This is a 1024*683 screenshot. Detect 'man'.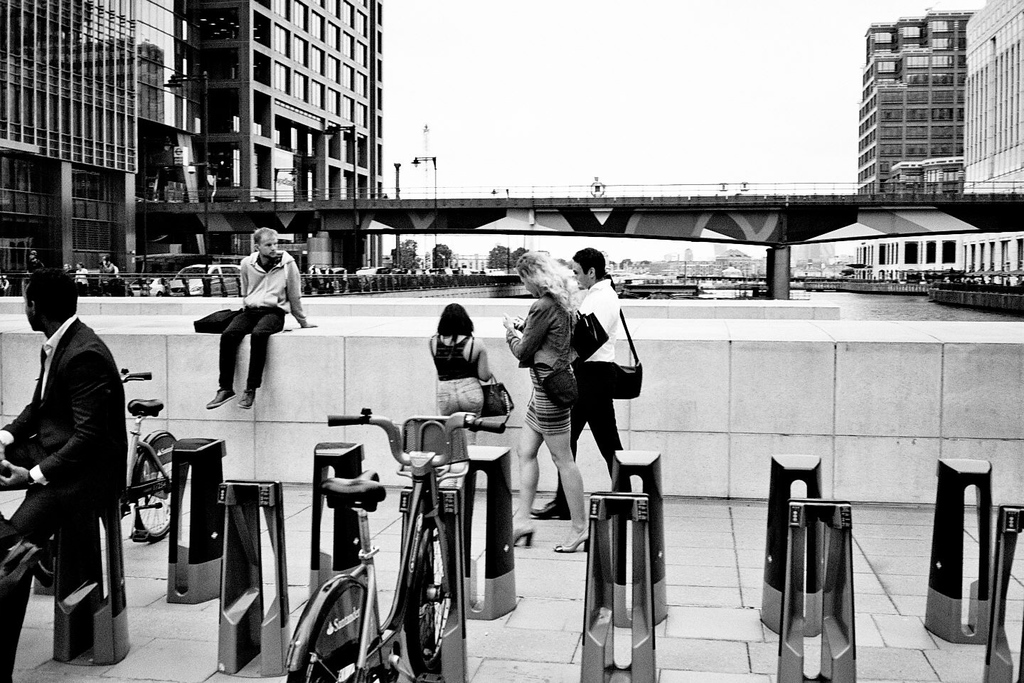
box=[203, 225, 314, 412].
